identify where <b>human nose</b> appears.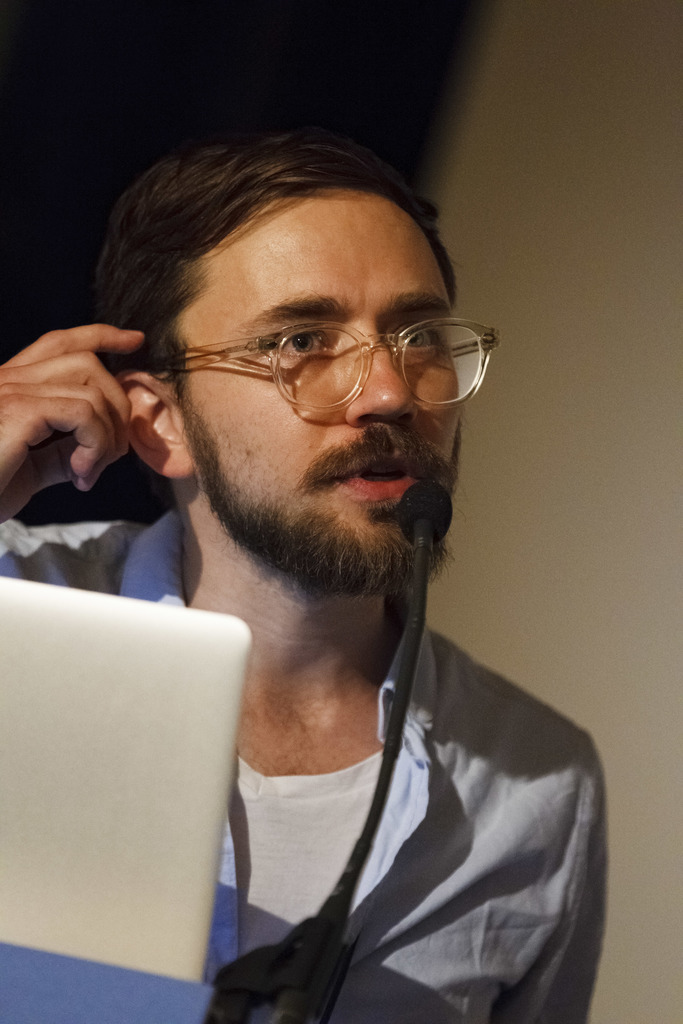
Appears at l=339, t=308, r=425, b=431.
